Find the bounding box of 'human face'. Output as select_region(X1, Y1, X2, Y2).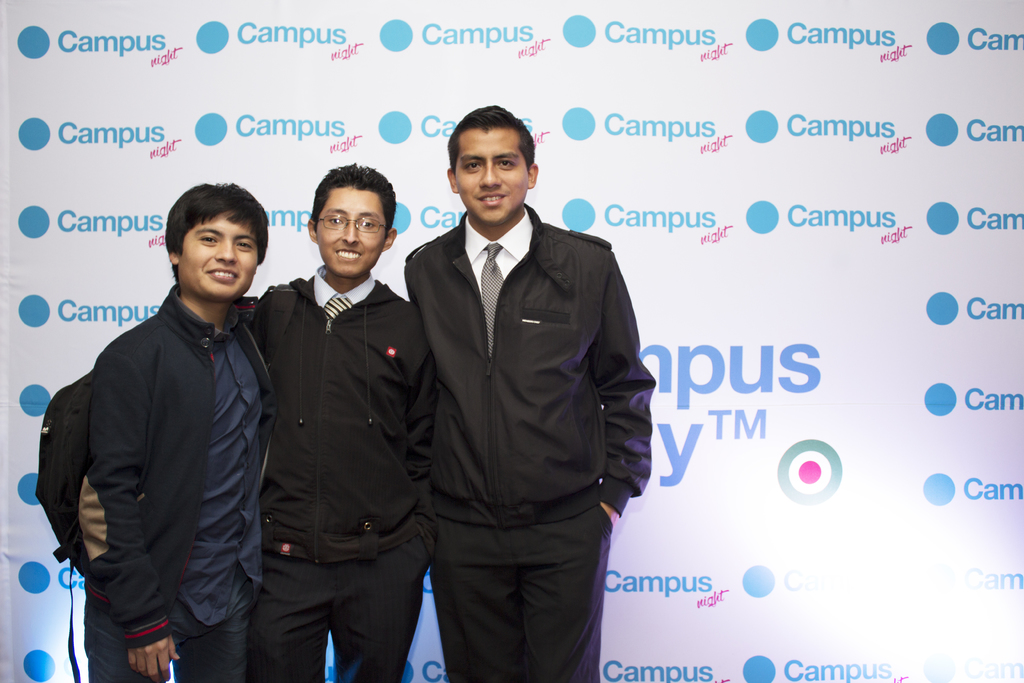
select_region(179, 209, 261, 297).
